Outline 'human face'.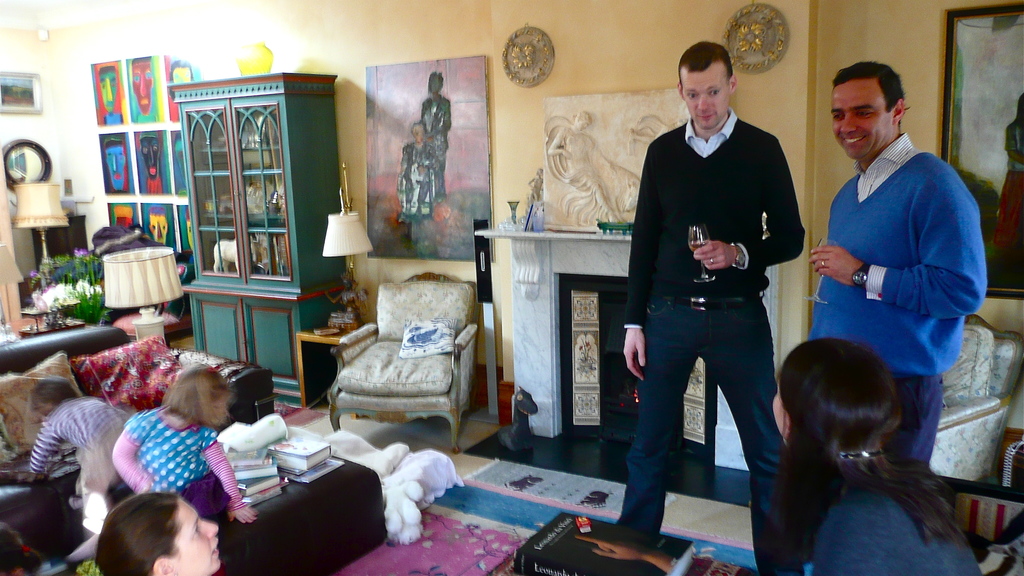
Outline: Rect(831, 86, 888, 158).
